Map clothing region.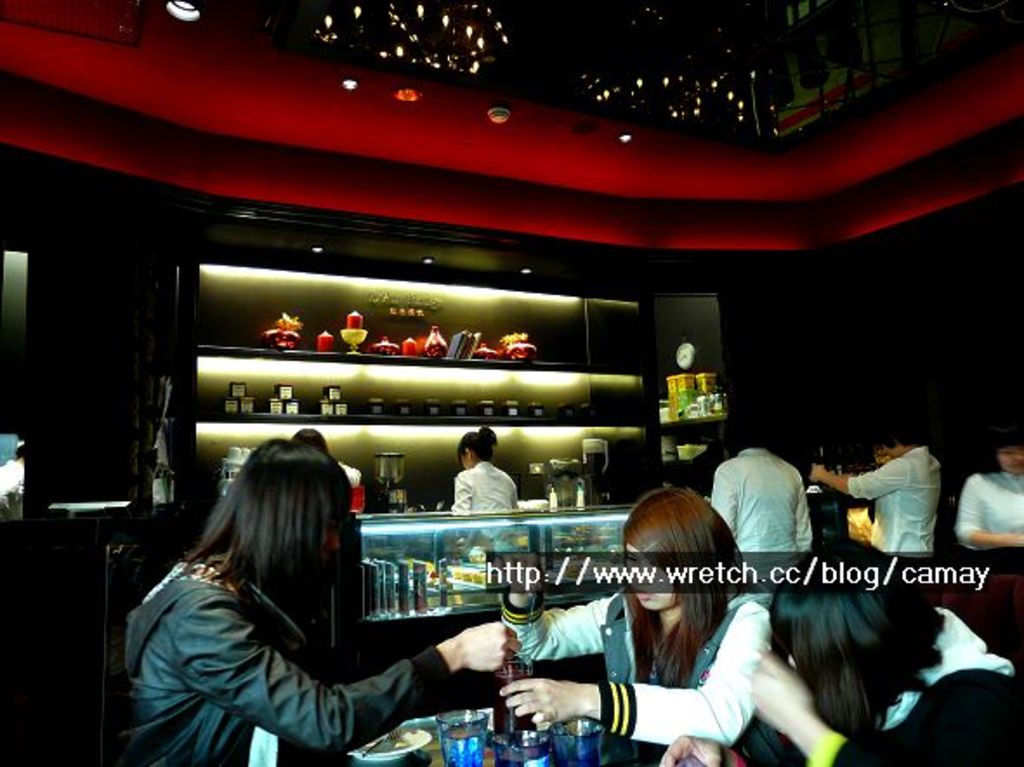
Mapped to locate(956, 467, 1022, 564).
